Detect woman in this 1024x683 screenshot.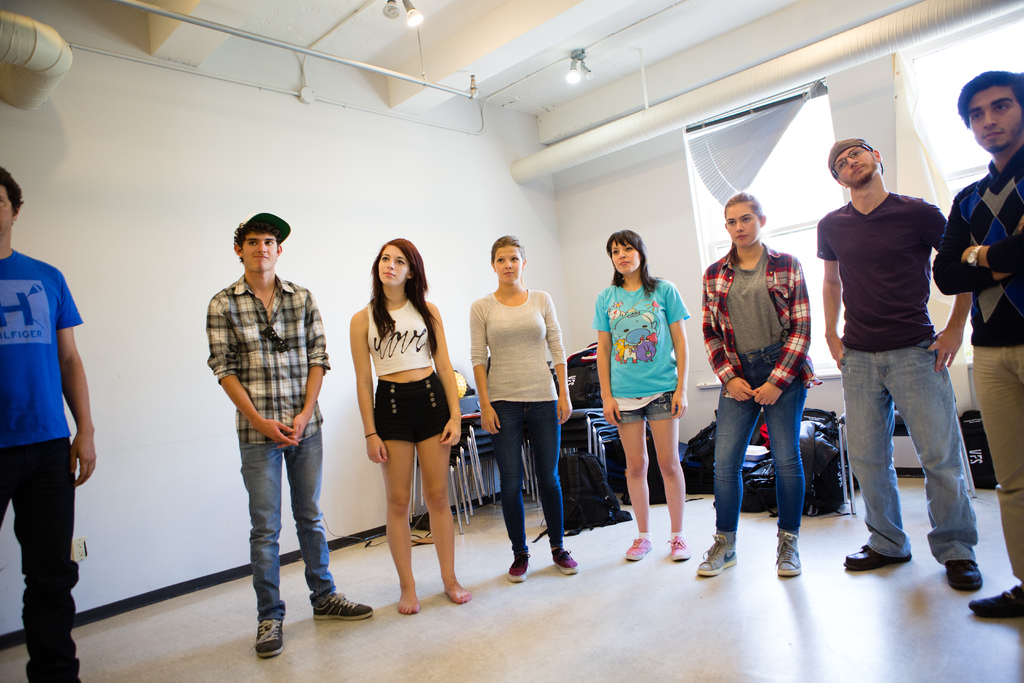
Detection: l=695, t=195, r=812, b=573.
